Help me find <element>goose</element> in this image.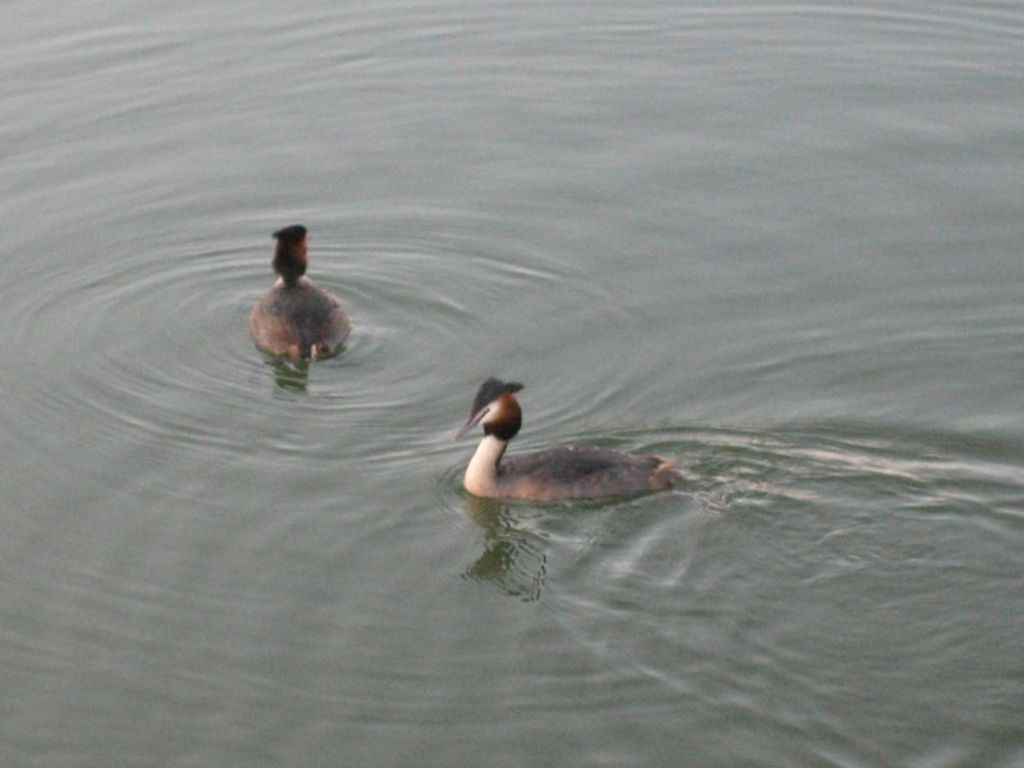
Found it: locate(244, 224, 347, 366).
